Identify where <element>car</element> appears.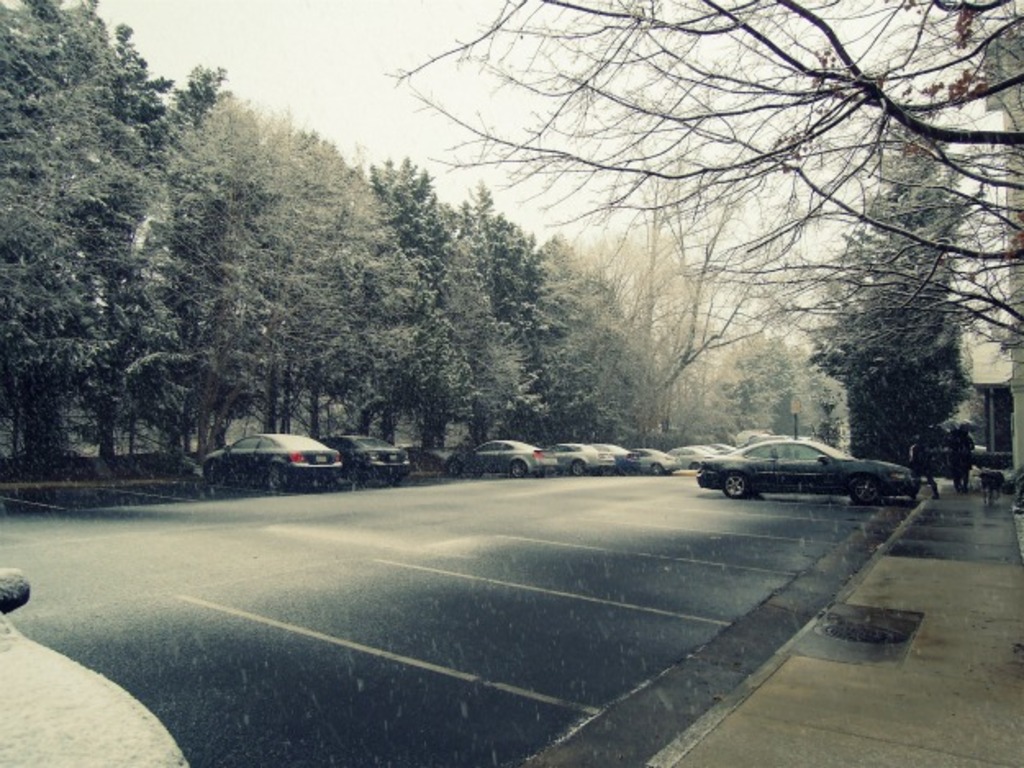
Appears at x1=203, y1=437, x2=344, y2=491.
